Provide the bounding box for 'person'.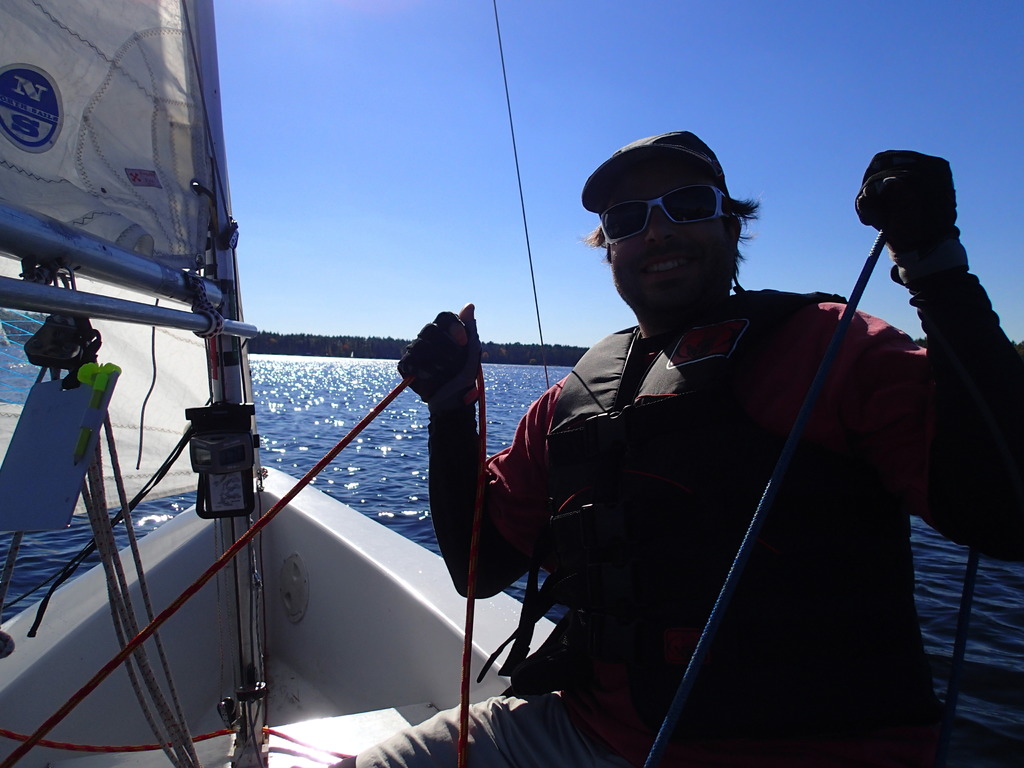
box(509, 144, 941, 764).
